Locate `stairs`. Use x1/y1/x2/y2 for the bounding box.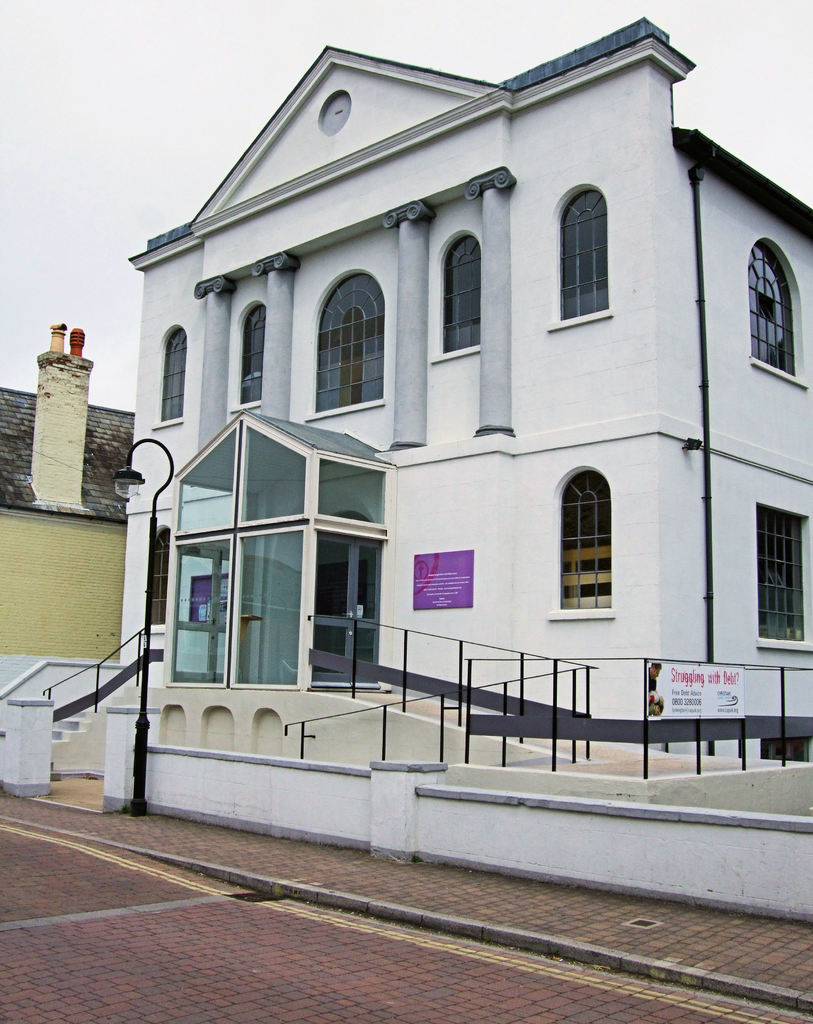
51/693/108/744.
